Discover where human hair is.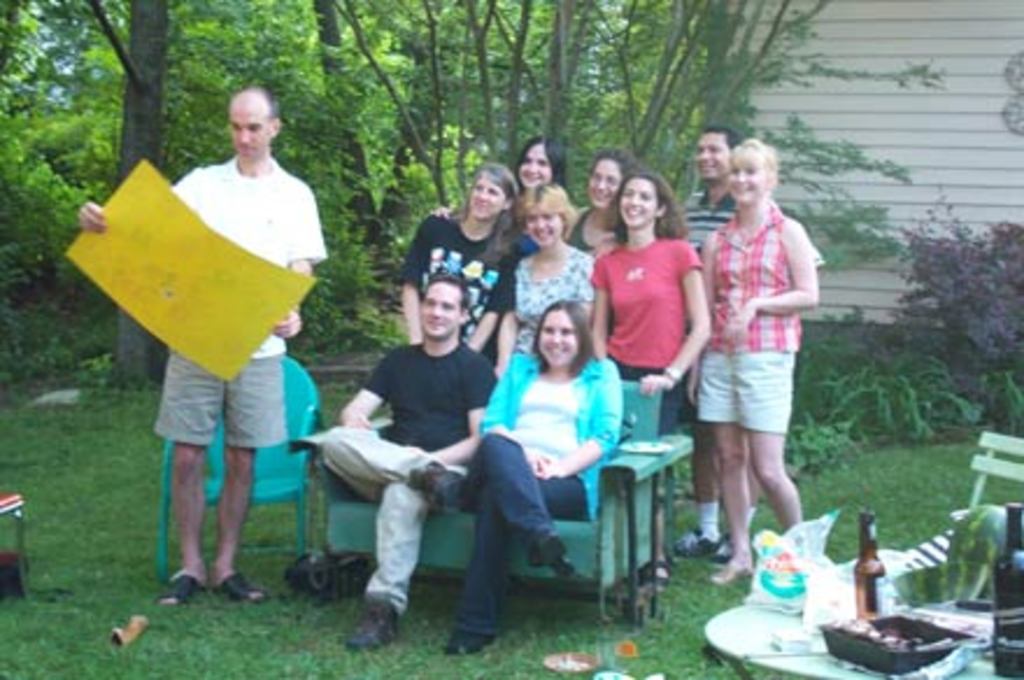
Discovered at bbox=(426, 277, 470, 312).
